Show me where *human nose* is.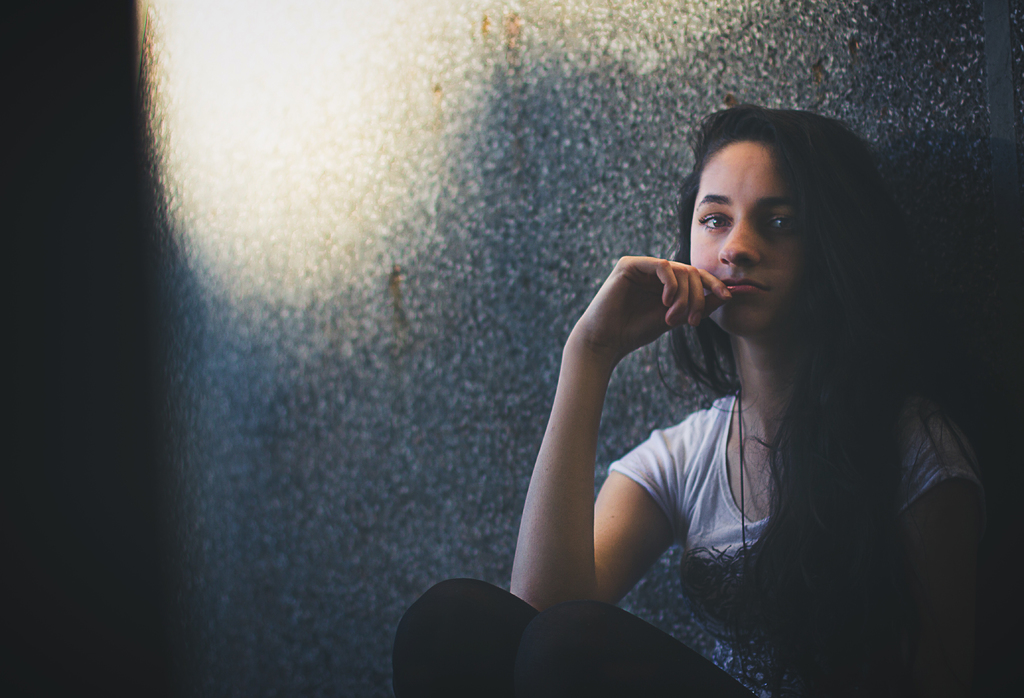
*human nose* is at 721:212:761:267.
